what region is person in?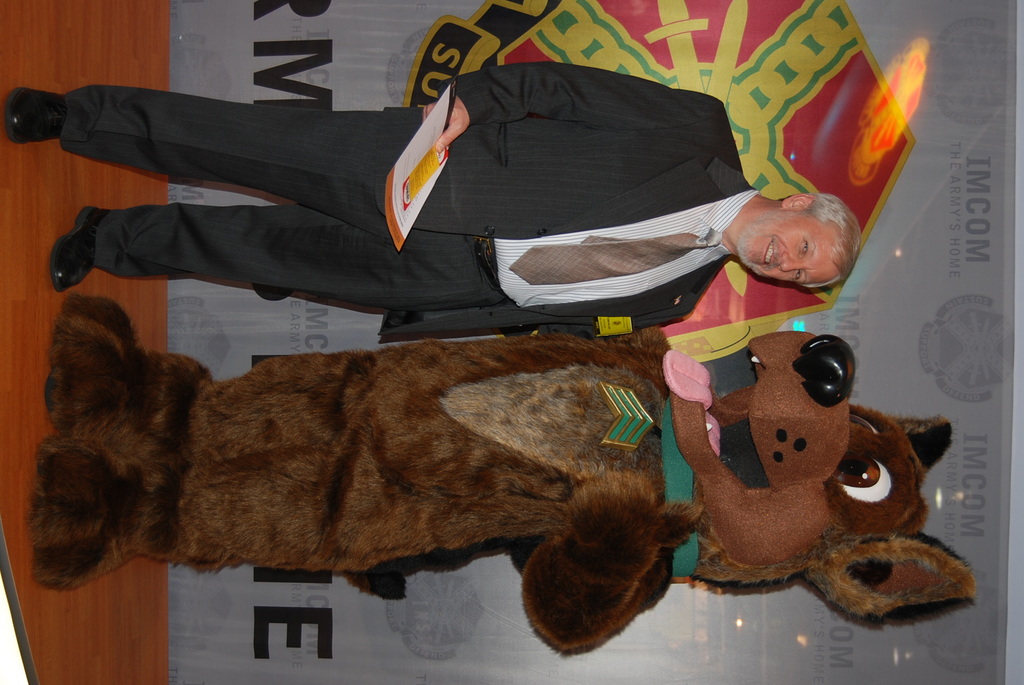
locate(100, 13, 902, 379).
